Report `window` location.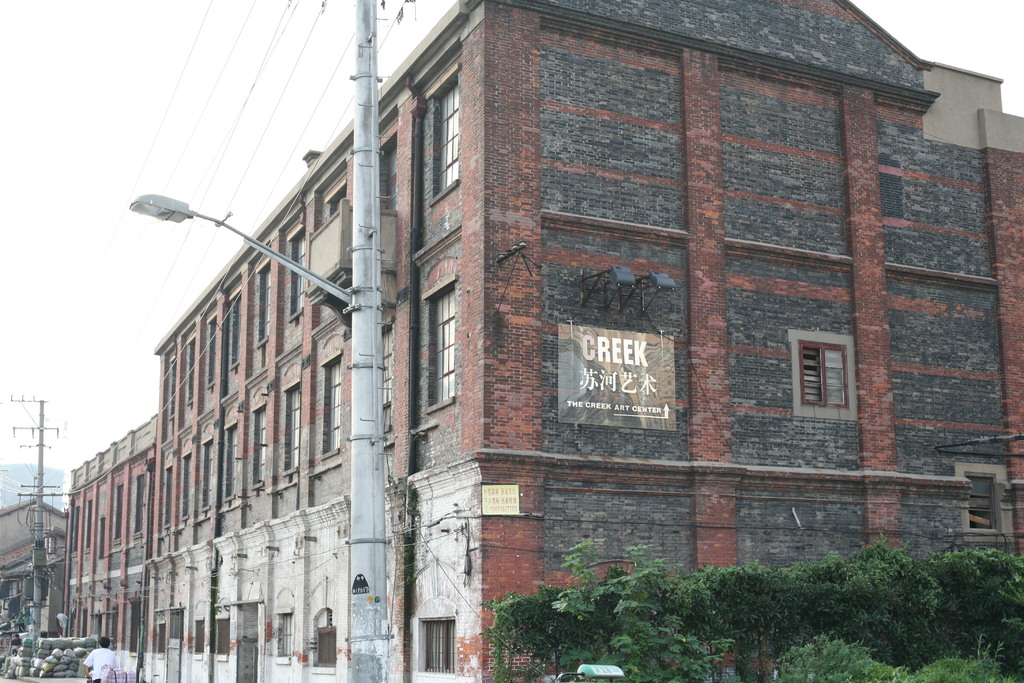
Report: x1=312, y1=613, x2=340, y2=672.
